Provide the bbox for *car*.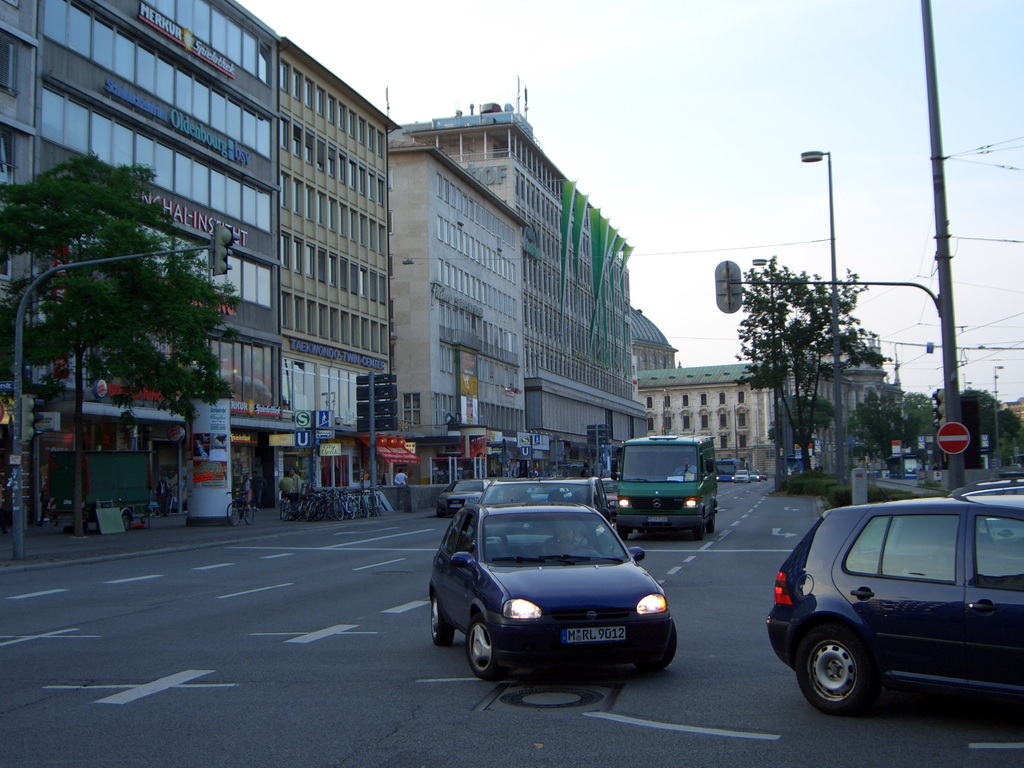
select_region(434, 488, 698, 687).
